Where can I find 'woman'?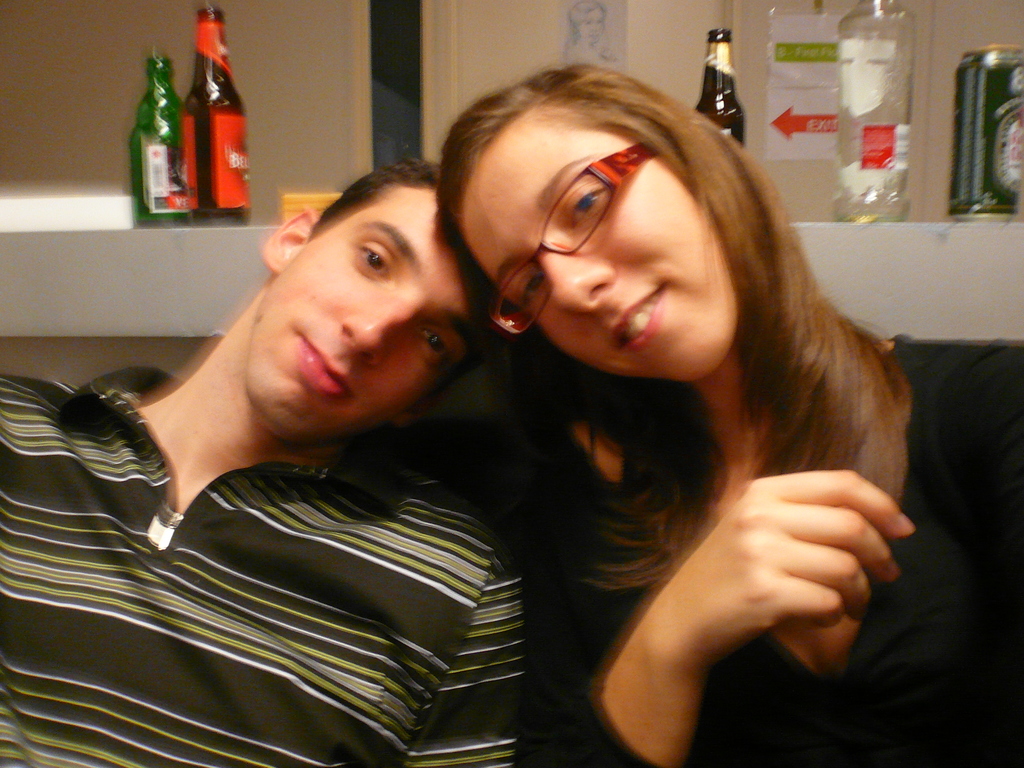
You can find it at 396, 62, 934, 767.
